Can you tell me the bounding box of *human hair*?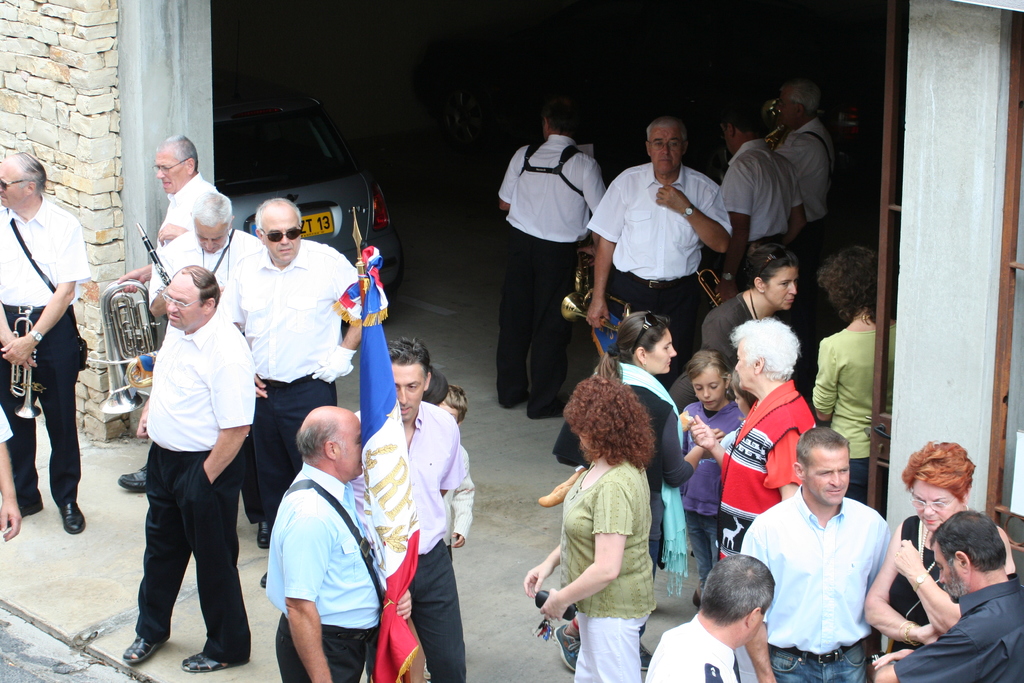
x1=156, y1=134, x2=198, y2=171.
